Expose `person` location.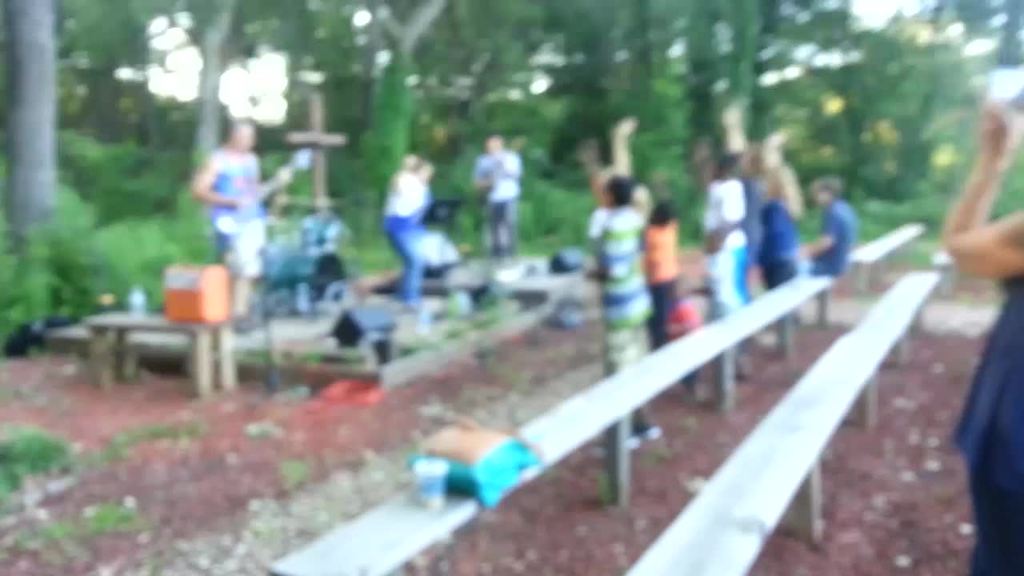
Exposed at bbox=(588, 173, 650, 406).
